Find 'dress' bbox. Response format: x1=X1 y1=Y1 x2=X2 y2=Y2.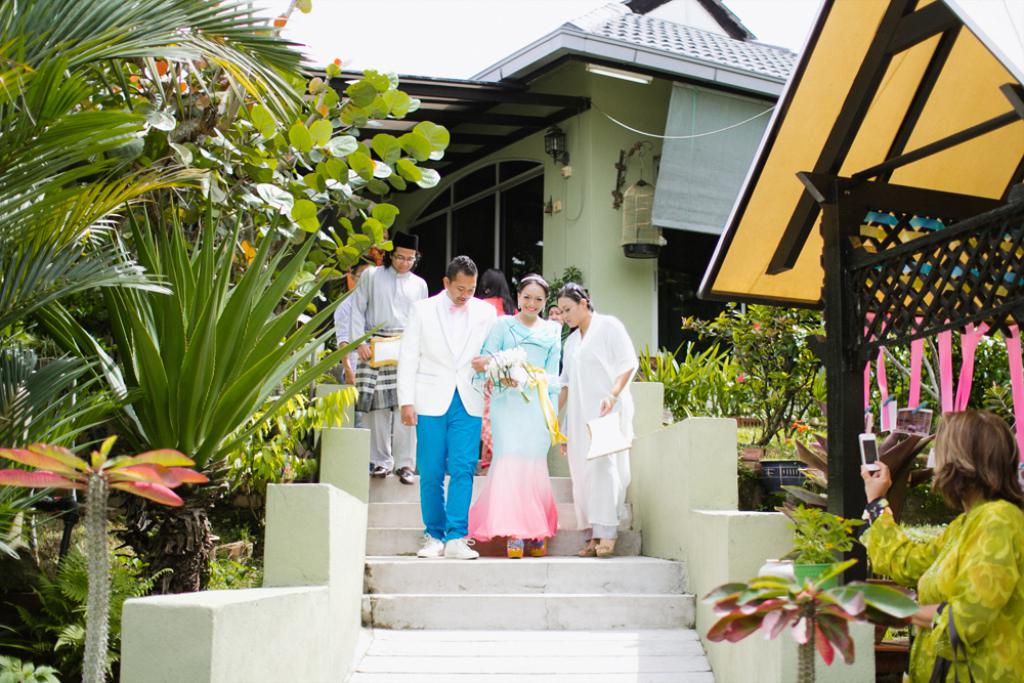
x1=554 y1=309 x2=642 y2=540.
